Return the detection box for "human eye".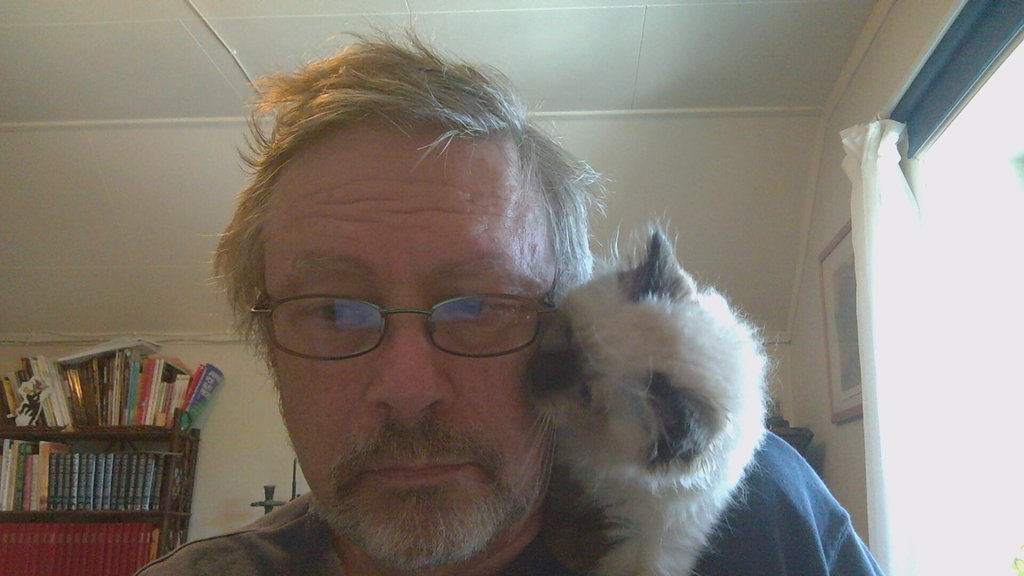
x1=307, y1=276, x2=376, y2=346.
